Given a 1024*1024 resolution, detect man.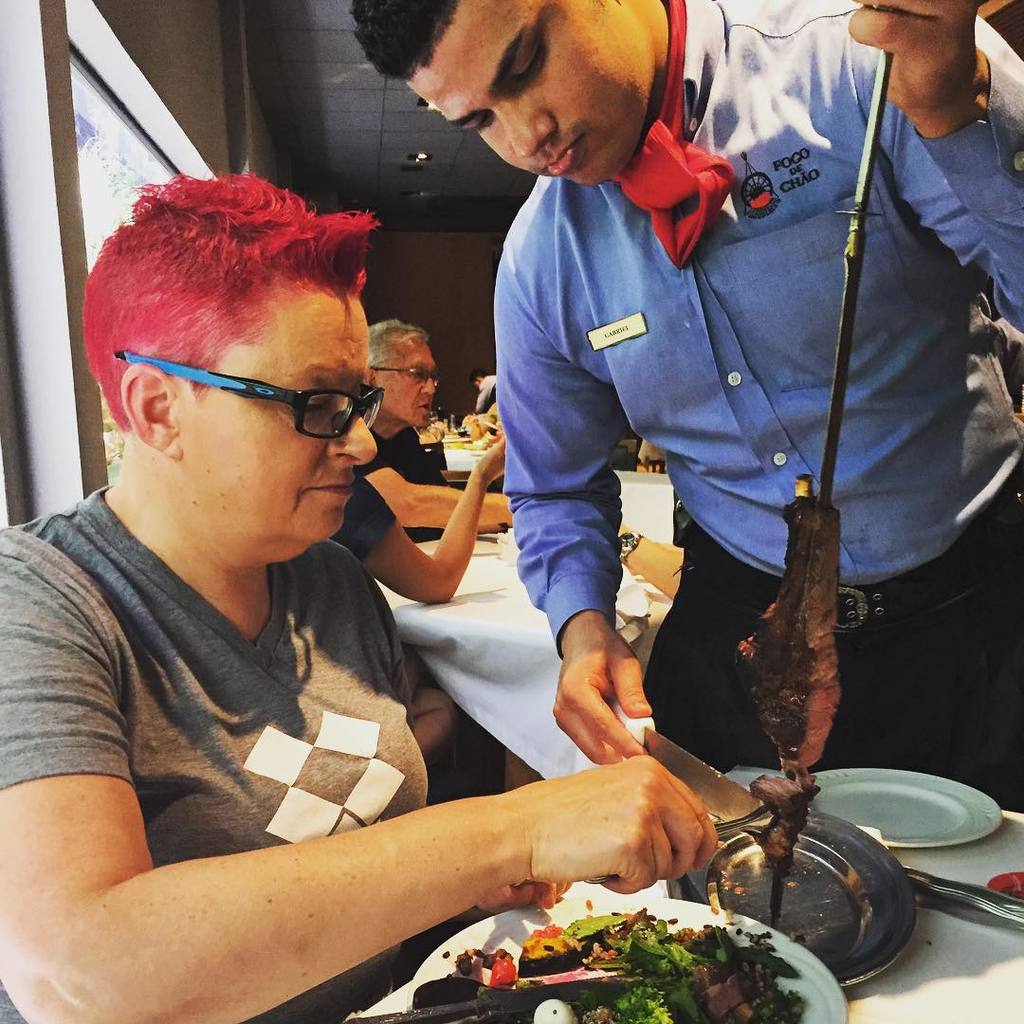
369, 320, 514, 485.
